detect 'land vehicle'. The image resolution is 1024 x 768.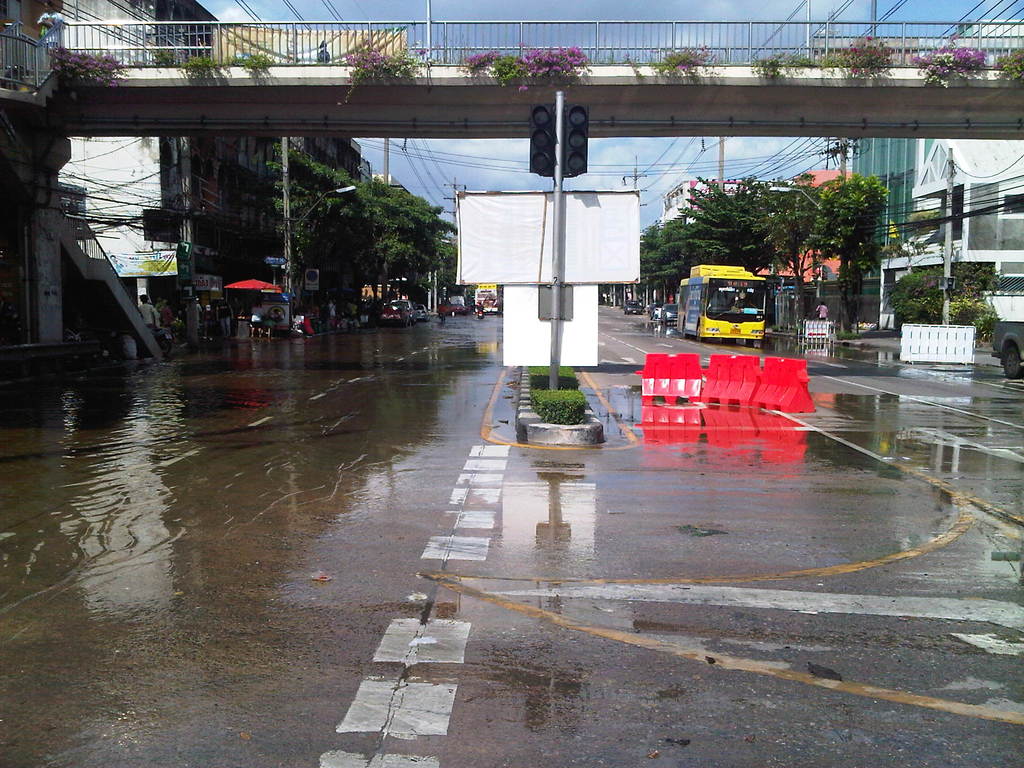
<box>648,305,659,321</box>.
